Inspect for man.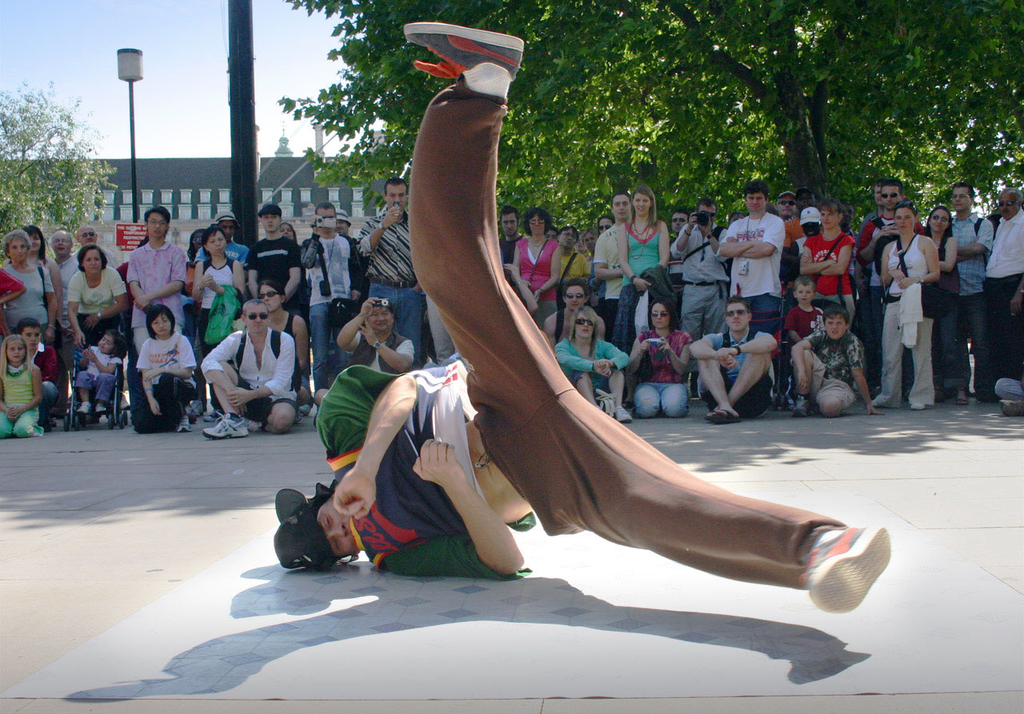
Inspection: Rect(292, 198, 354, 385).
